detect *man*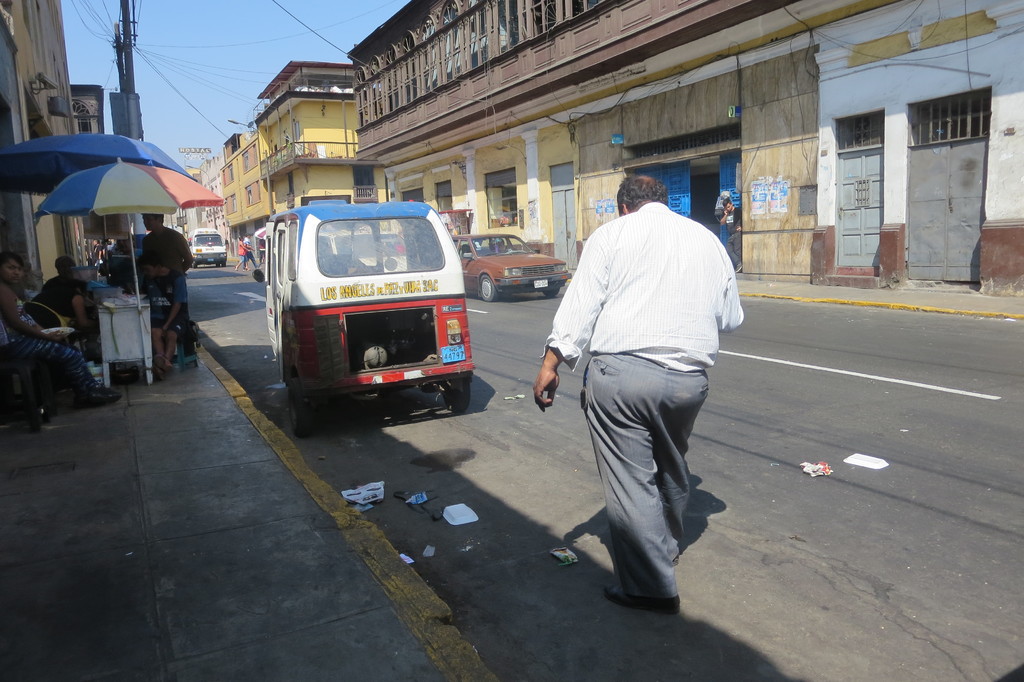
(left=138, top=211, right=193, bottom=322)
